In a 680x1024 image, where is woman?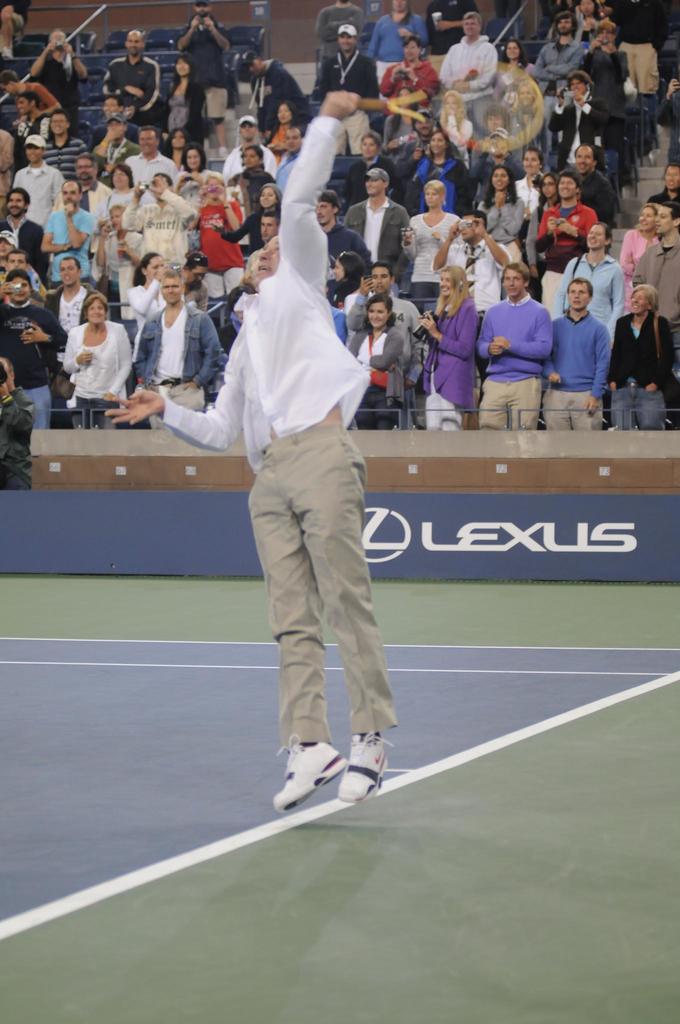
BBox(422, 263, 478, 429).
